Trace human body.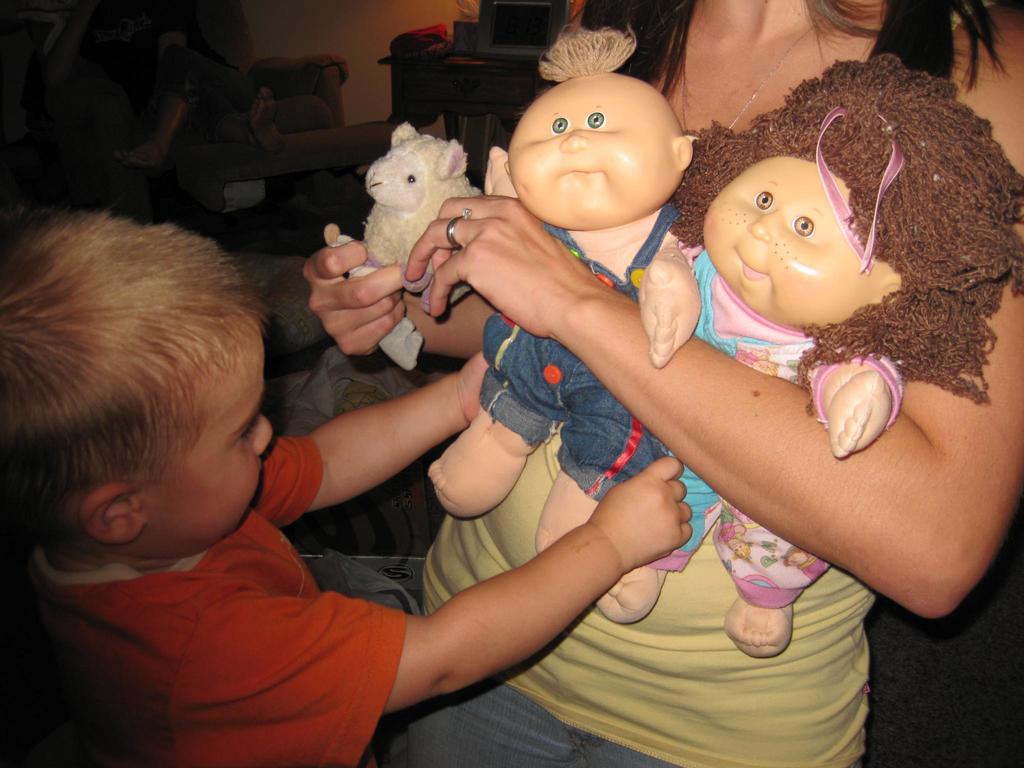
Traced to BBox(428, 32, 703, 573).
